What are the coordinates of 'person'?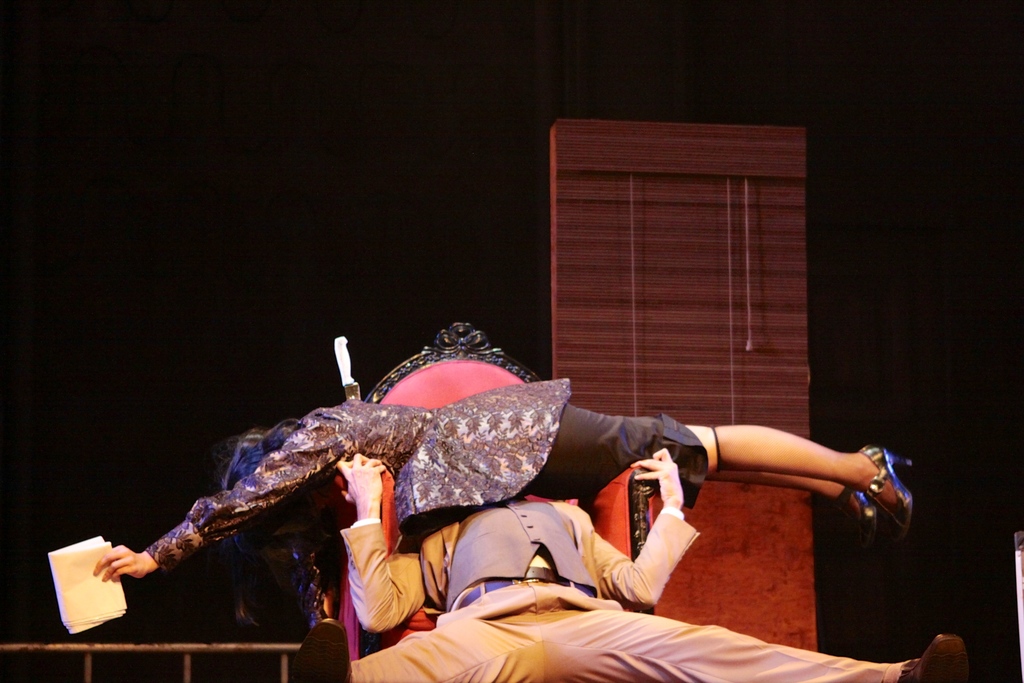
select_region(284, 445, 977, 682).
